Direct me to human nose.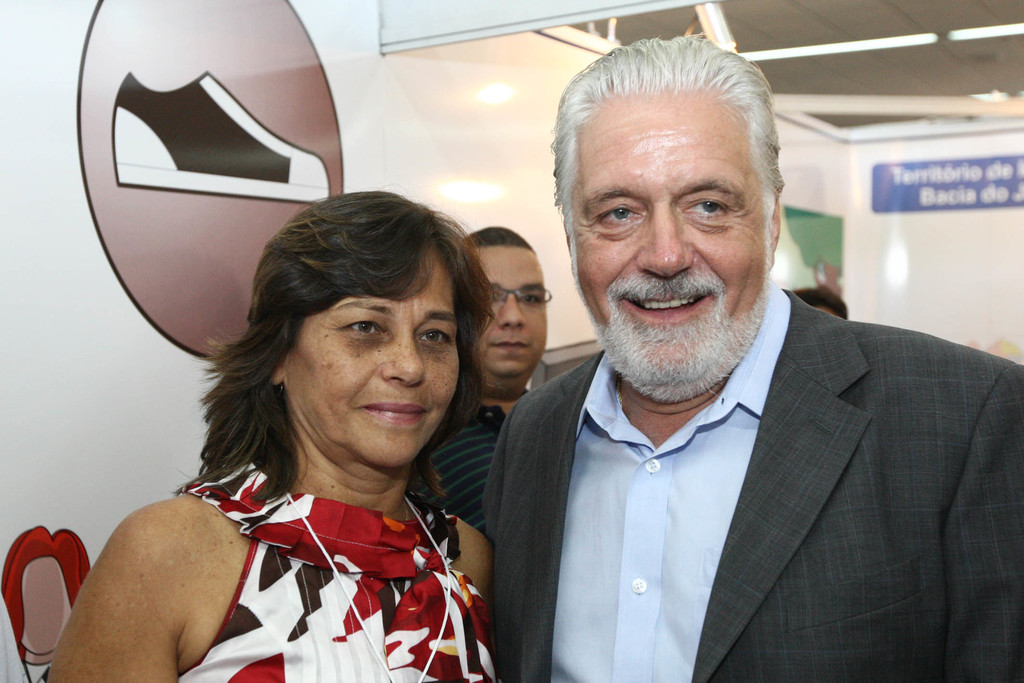
Direction: Rect(497, 296, 525, 331).
